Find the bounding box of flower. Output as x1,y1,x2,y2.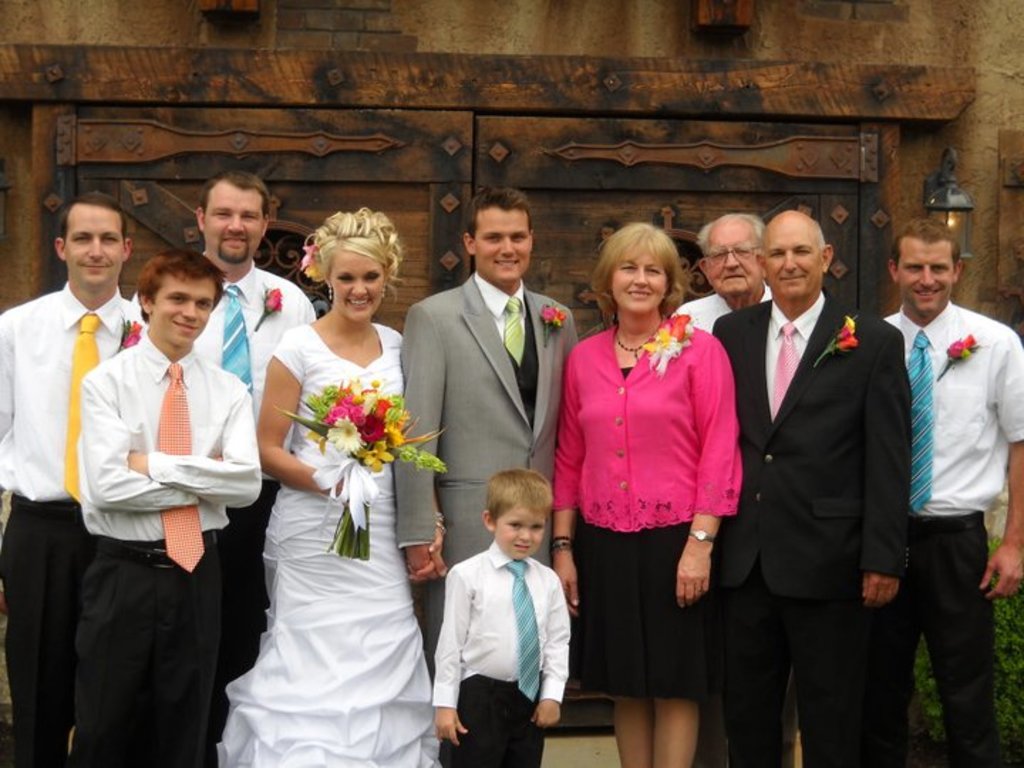
943,337,969,357.
